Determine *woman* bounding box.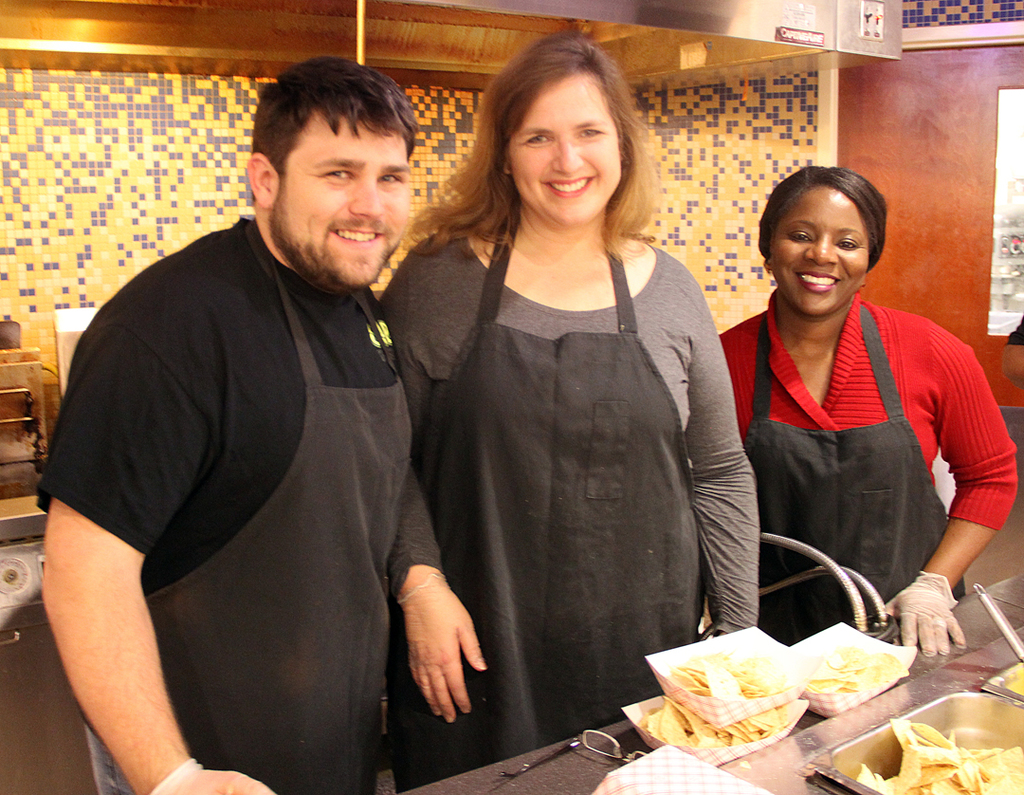
Determined: 380,54,726,792.
